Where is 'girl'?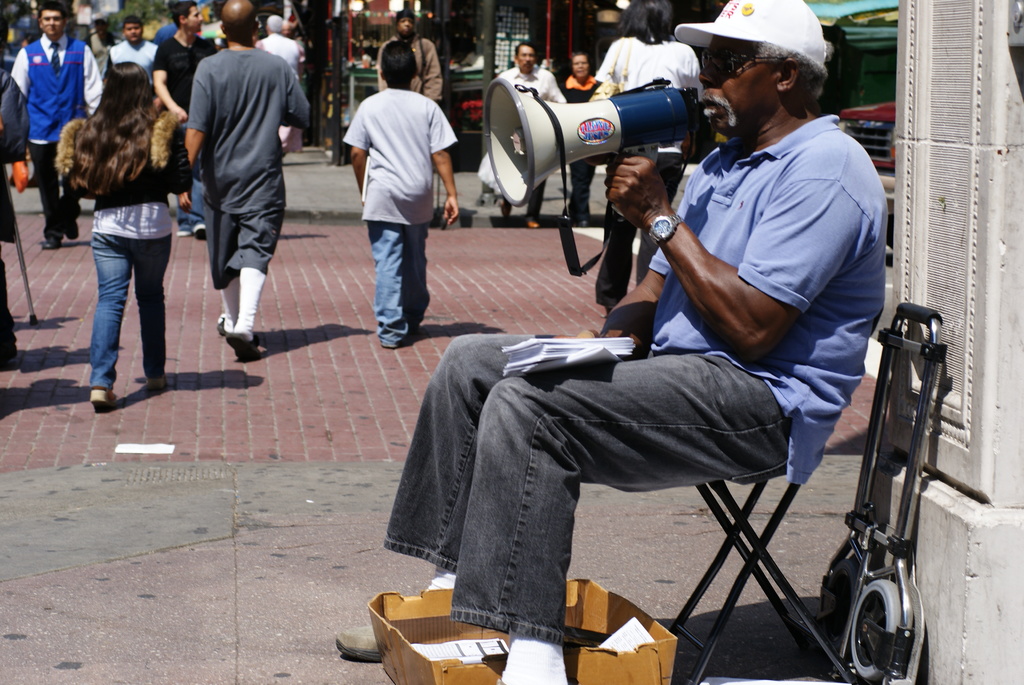
[56, 59, 191, 414].
